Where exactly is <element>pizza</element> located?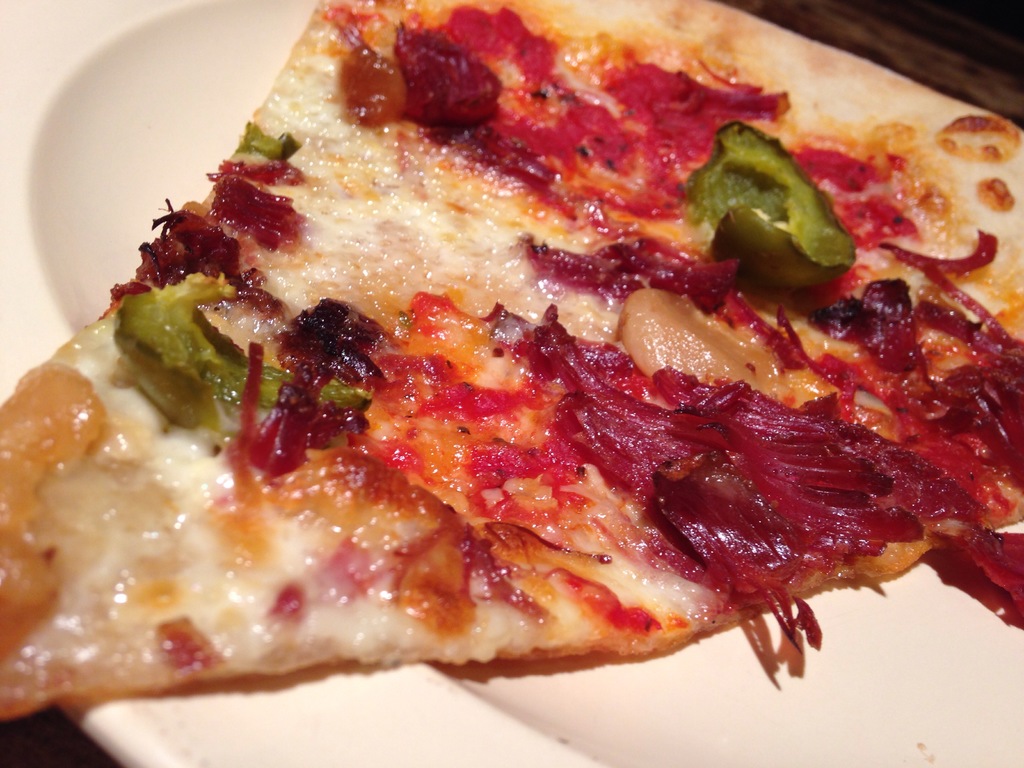
Its bounding box is [x1=0, y1=0, x2=1023, y2=721].
